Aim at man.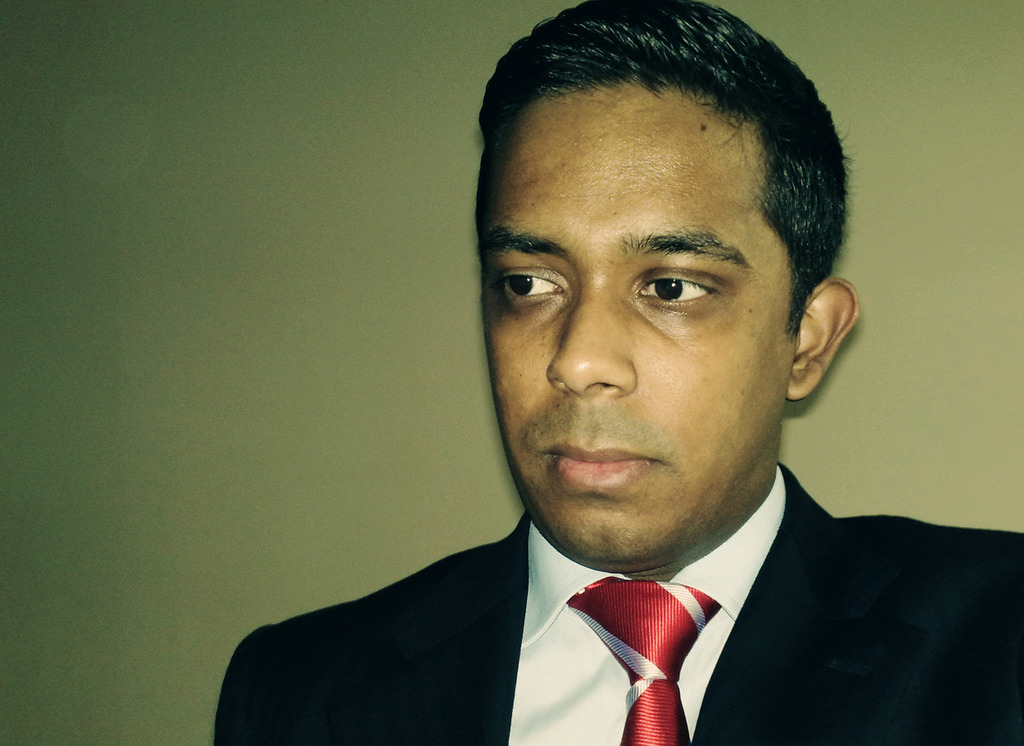
Aimed at x1=163, y1=50, x2=1002, y2=739.
